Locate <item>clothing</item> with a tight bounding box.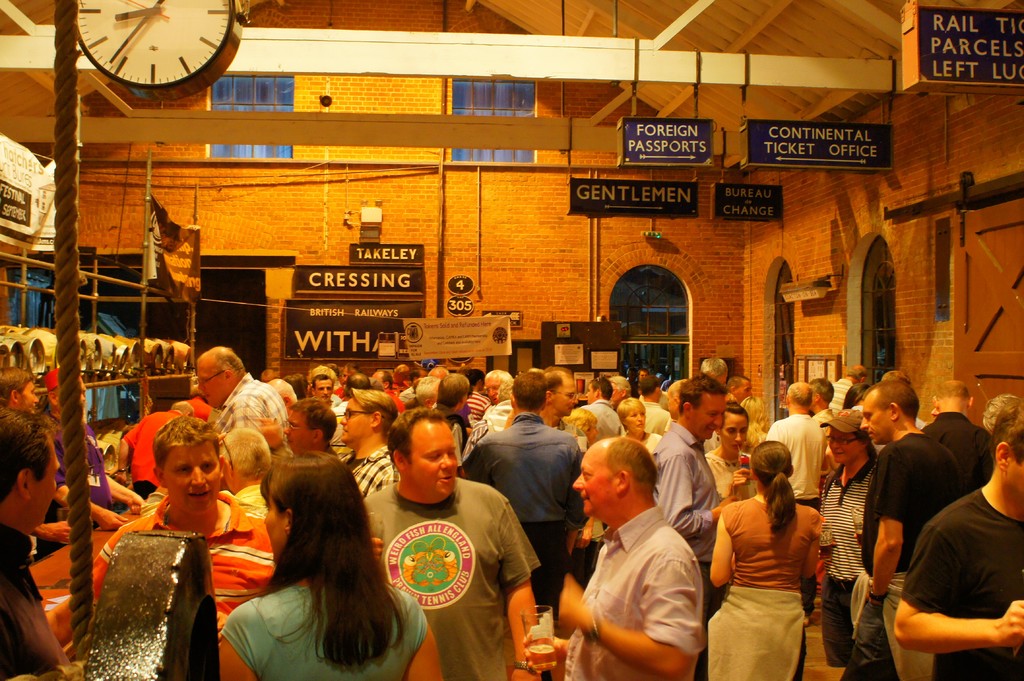
<box>764,417,824,612</box>.
